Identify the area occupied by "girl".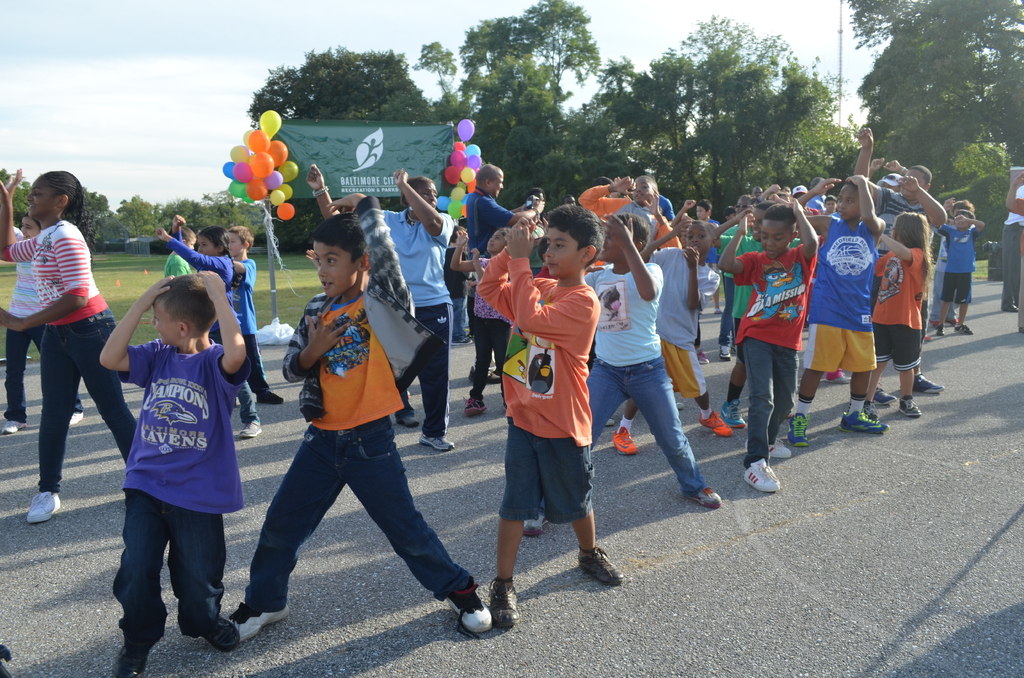
Area: <region>450, 226, 513, 412</region>.
